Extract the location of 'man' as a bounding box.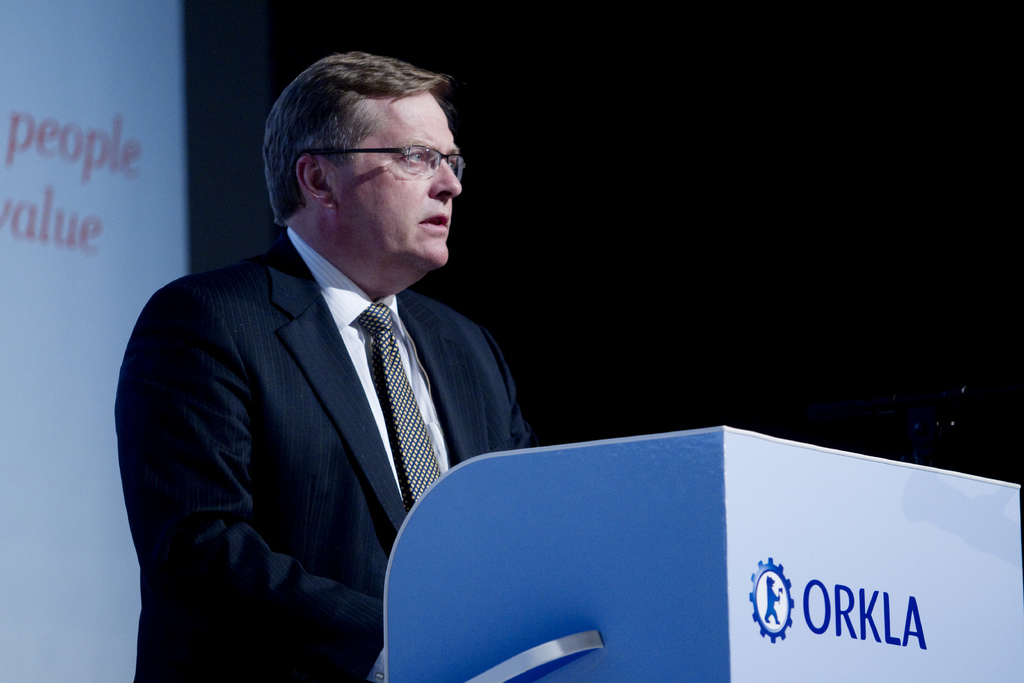
l=114, t=47, r=538, b=682.
